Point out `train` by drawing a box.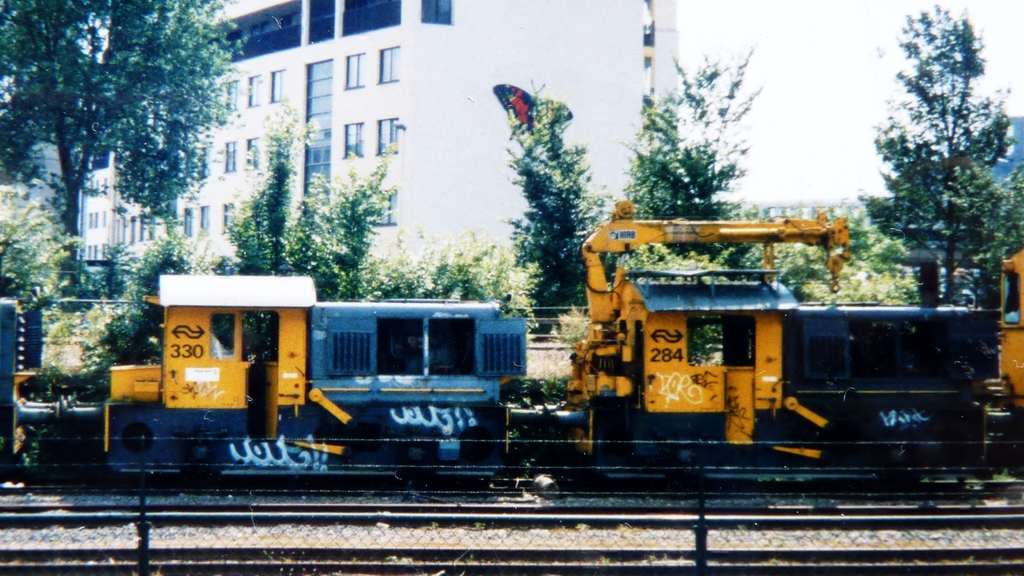
locate(0, 214, 1023, 502).
